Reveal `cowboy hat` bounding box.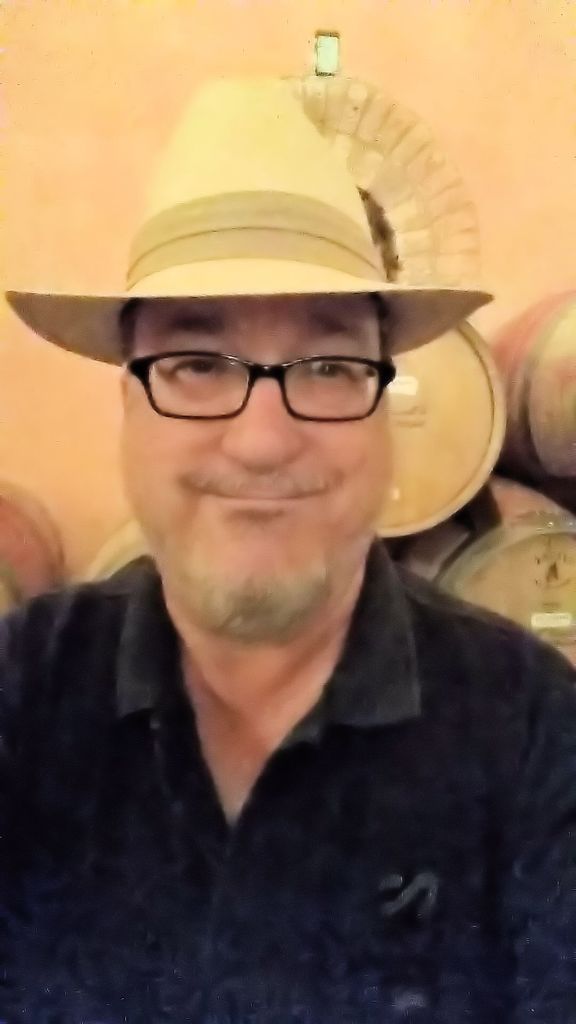
Revealed: (x1=0, y1=89, x2=488, y2=360).
